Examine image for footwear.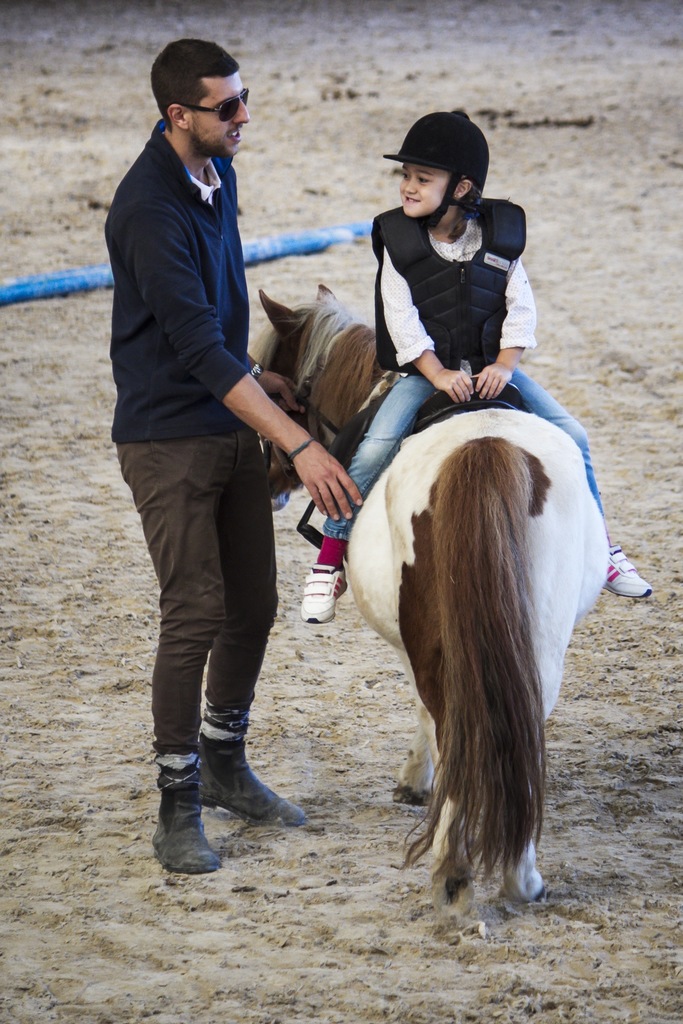
Examination result: {"left": 159, "top": 699, "right": 292, "bottom": 880}.
